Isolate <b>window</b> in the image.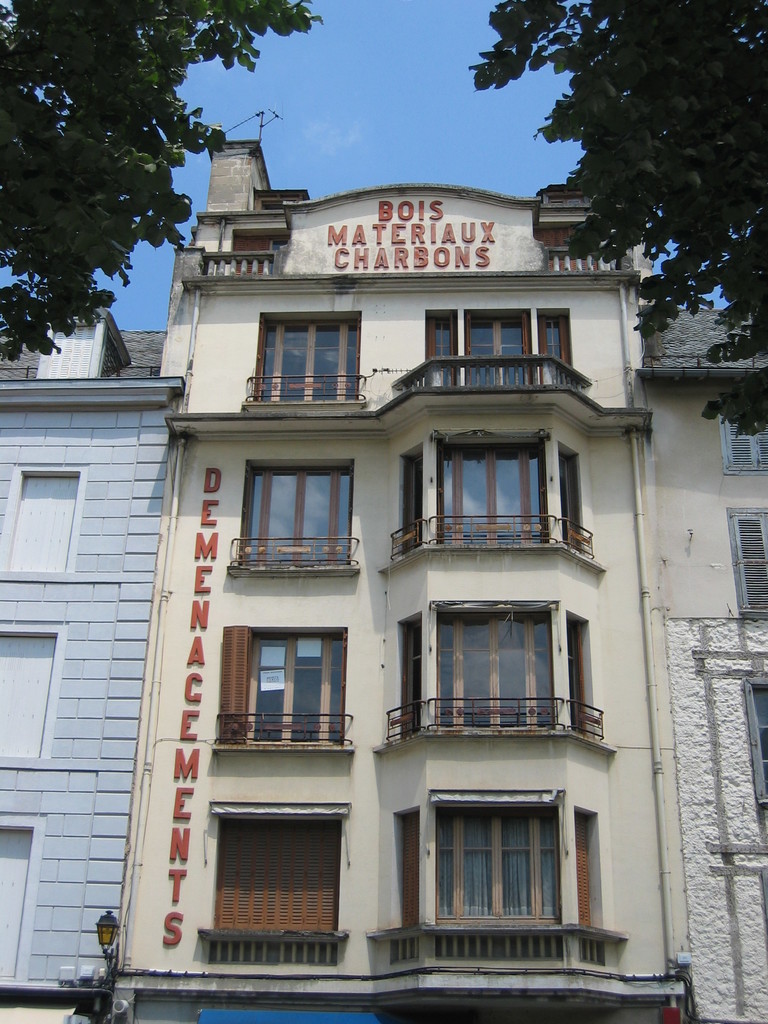
Isolated region: select_region(399, 777, 591, 952).
